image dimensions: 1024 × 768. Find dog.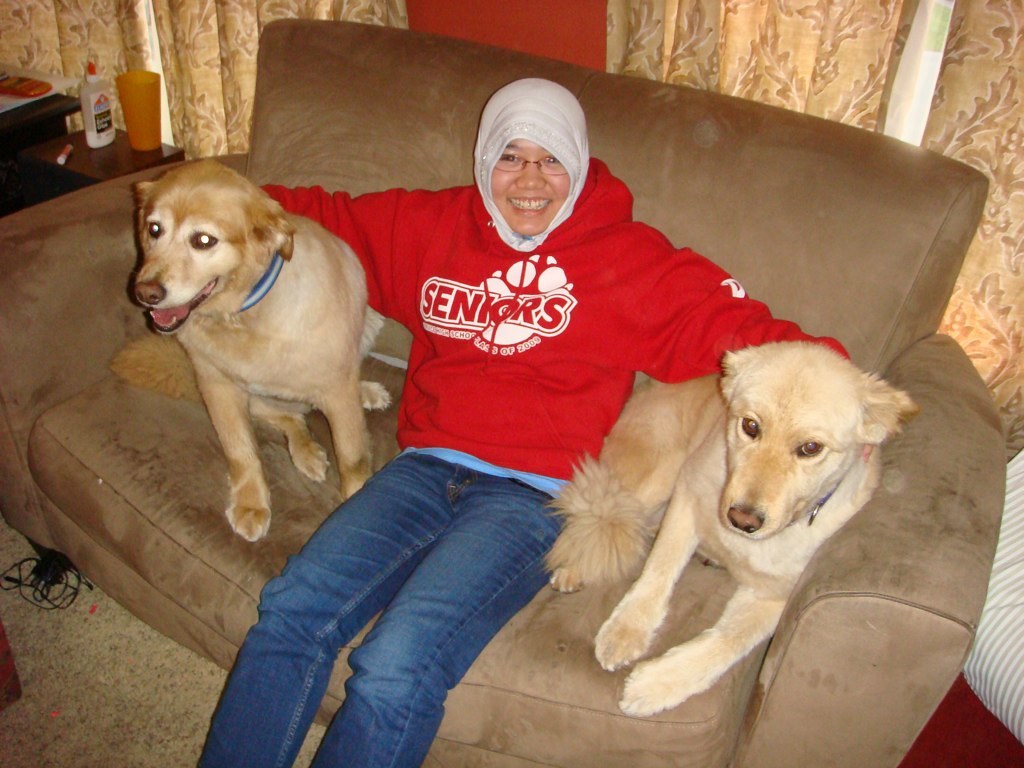
bbox=(129, 159, 395, 544).
